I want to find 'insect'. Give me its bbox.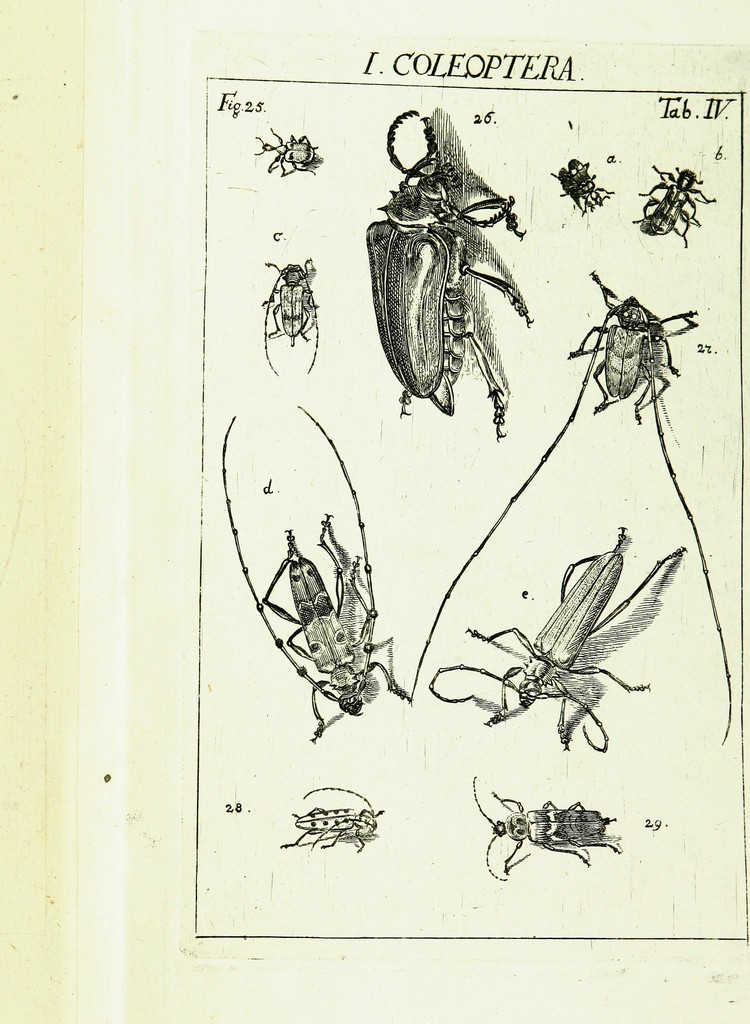
(left=282, top=780, right=382, bottom=856).
